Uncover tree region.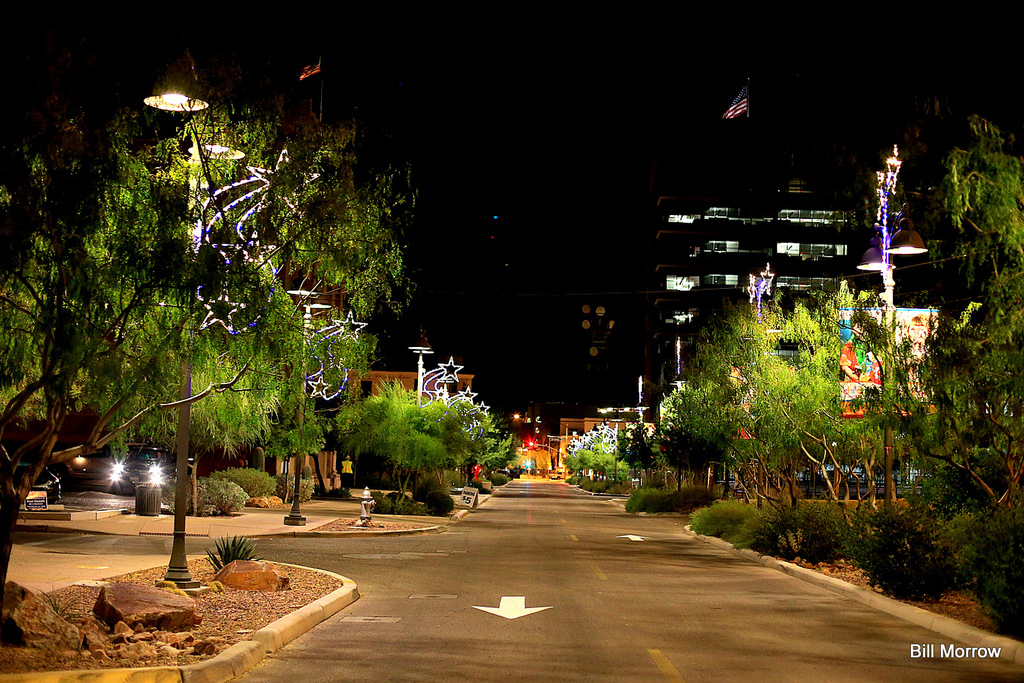
Uncovered: 769,278,902,509.
